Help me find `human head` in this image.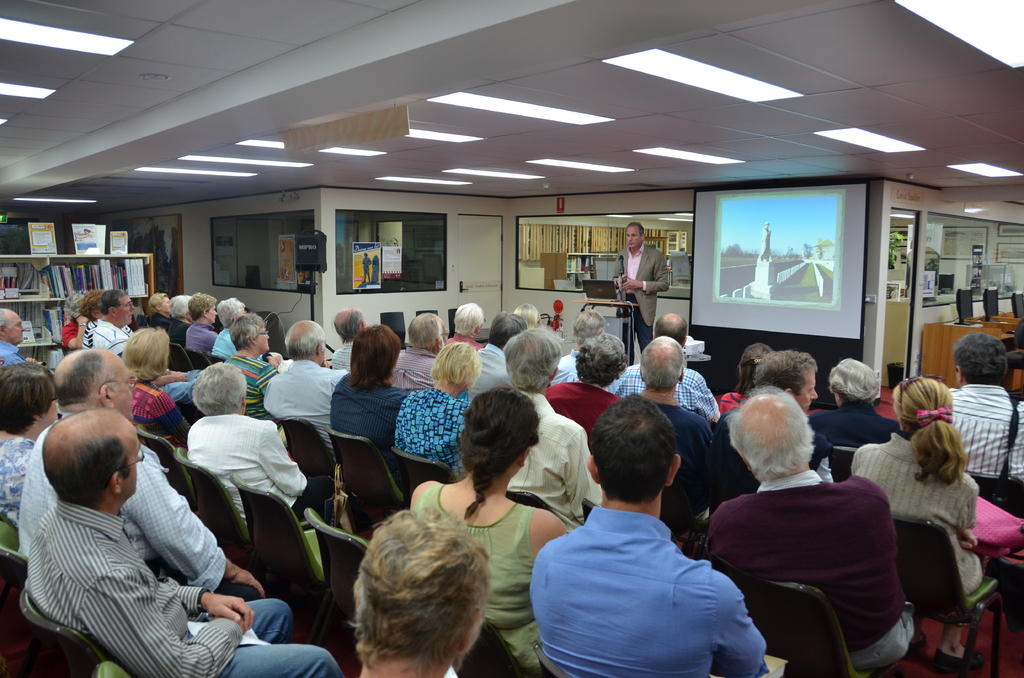
Found it: <box>43,412,145,510</box>.
